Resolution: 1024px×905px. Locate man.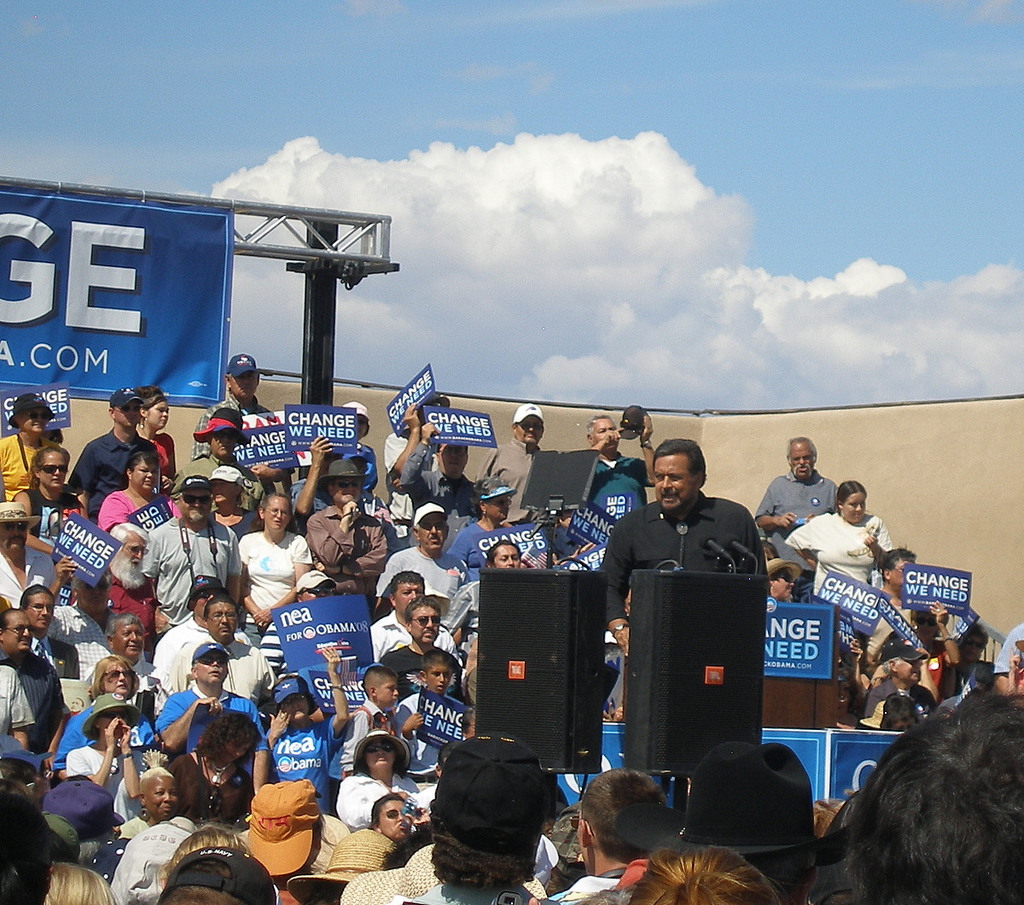
0/663/34/752.
